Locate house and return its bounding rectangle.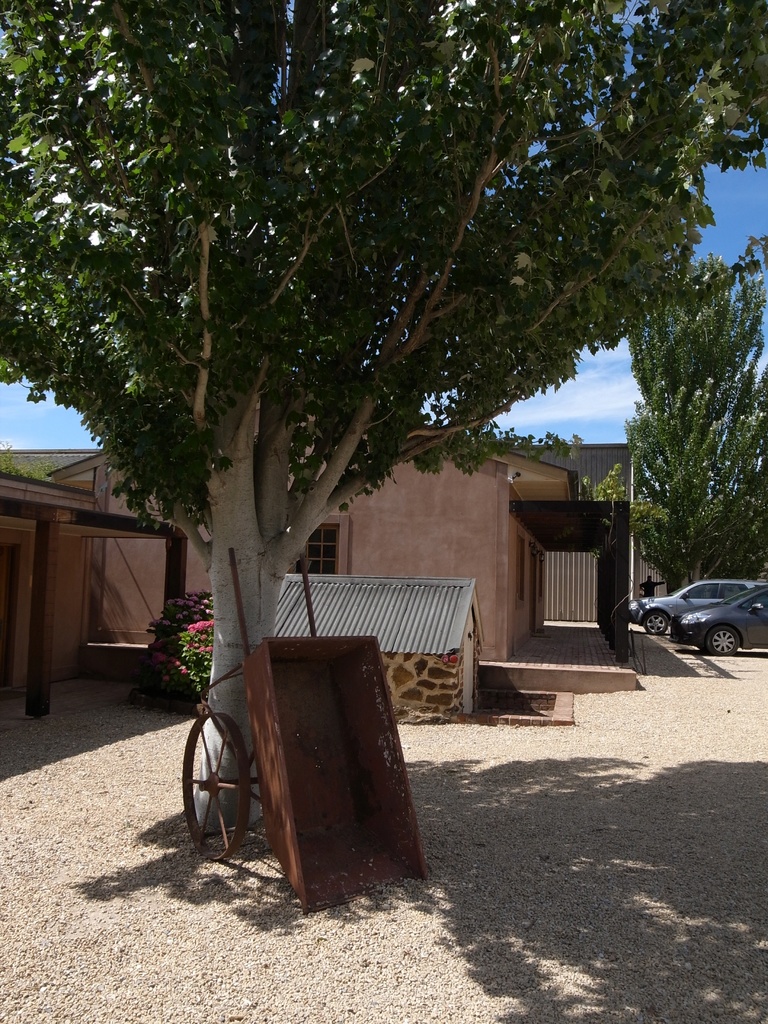
select_region(0, 422, 635, 720).
